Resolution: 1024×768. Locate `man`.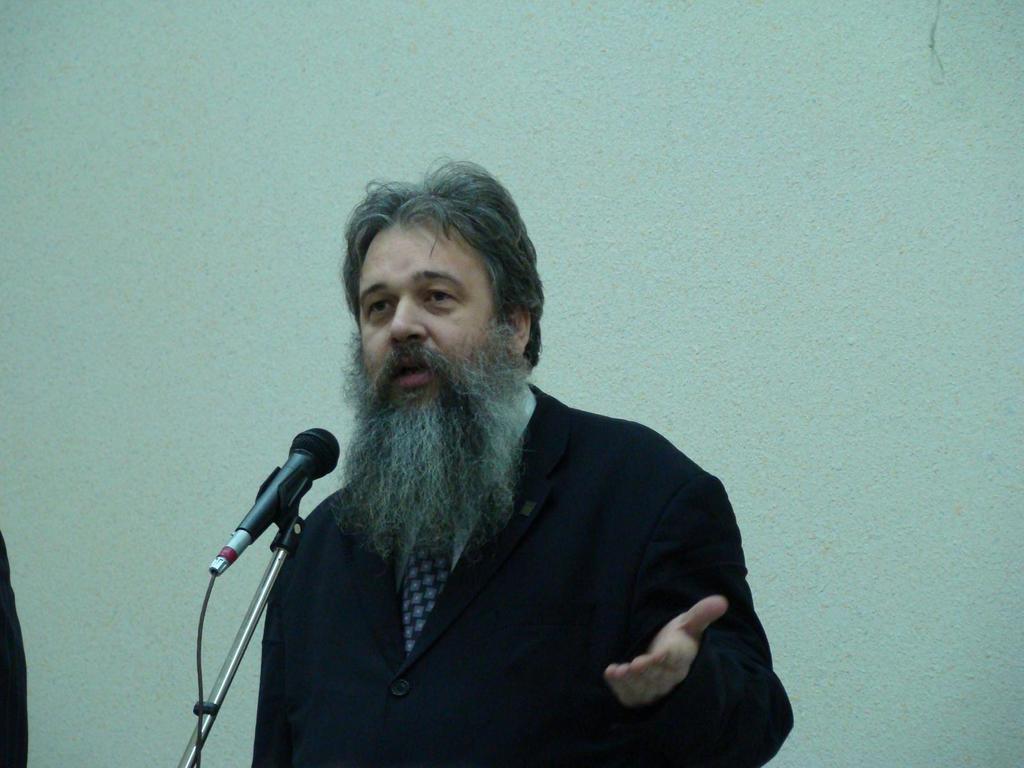
box=[185, 148, 789, 748].
